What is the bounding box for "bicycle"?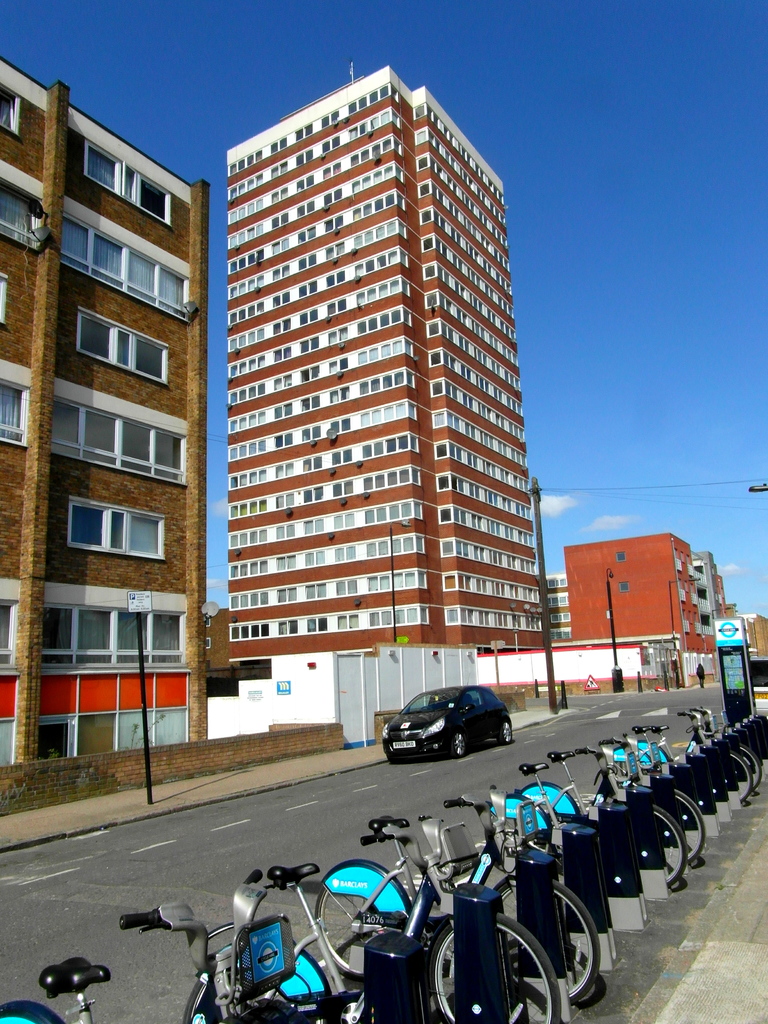
select_region(3, 870, 311, 1023).
